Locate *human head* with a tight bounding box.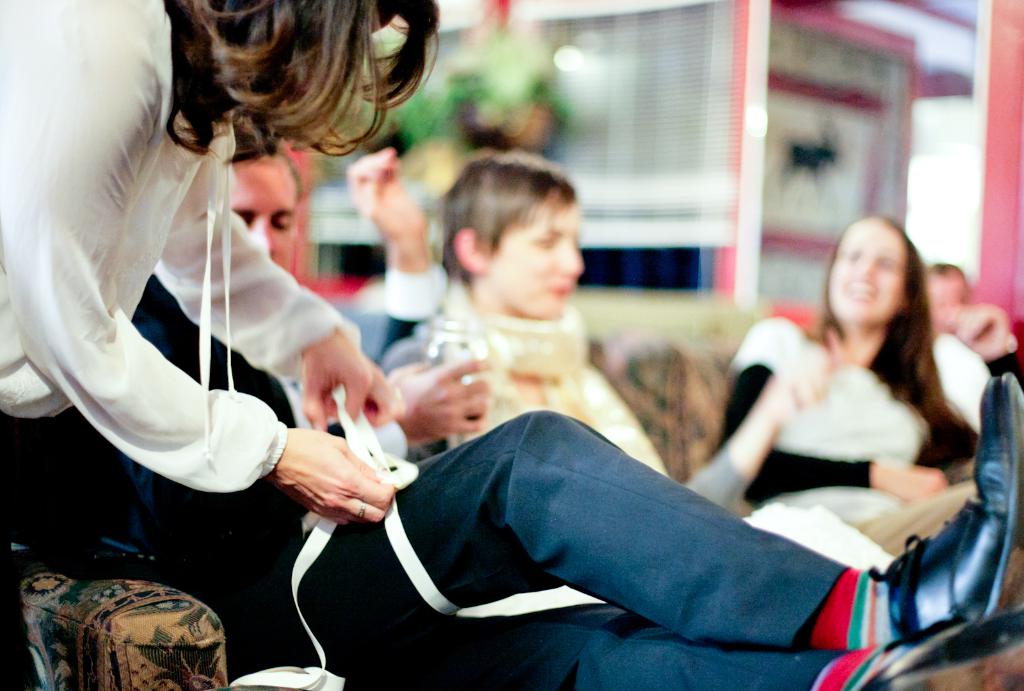
(left=224, top=140, right=304, bottom=266).
